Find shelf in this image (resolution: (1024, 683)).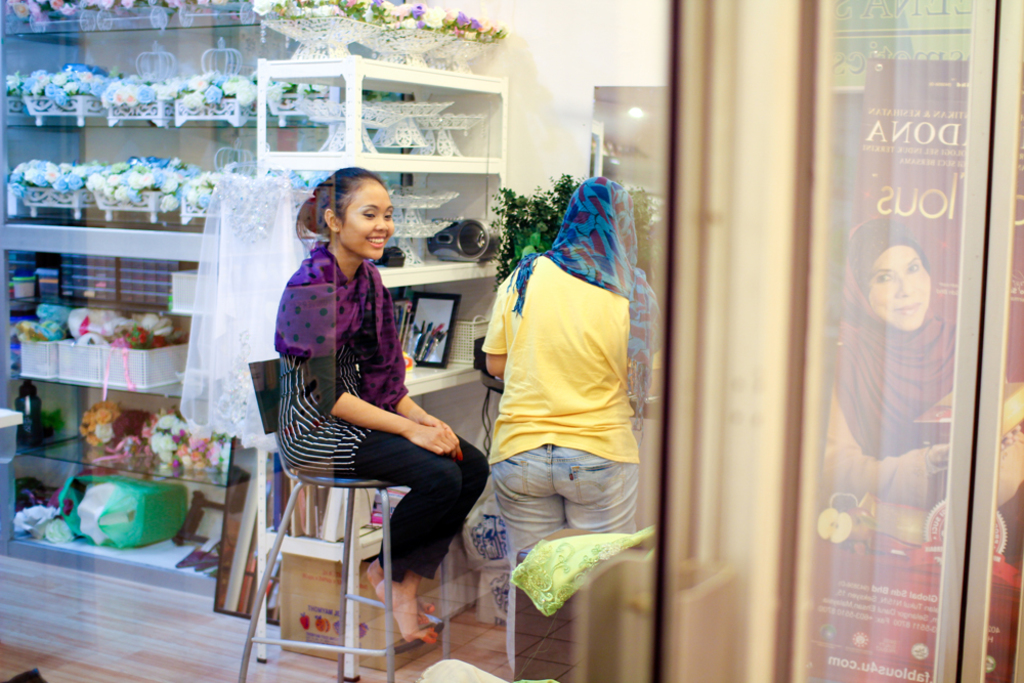
(left=8, top=181, right=216, bottom=238).
